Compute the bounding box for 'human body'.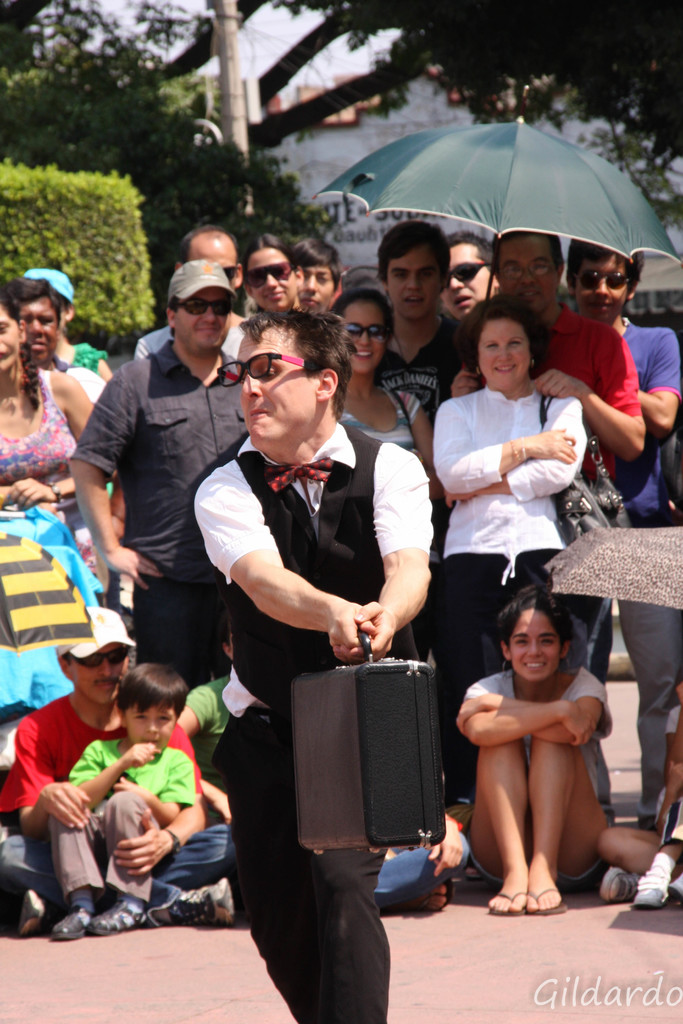
<bbox>0, 371, 92, 524</bbox>.
